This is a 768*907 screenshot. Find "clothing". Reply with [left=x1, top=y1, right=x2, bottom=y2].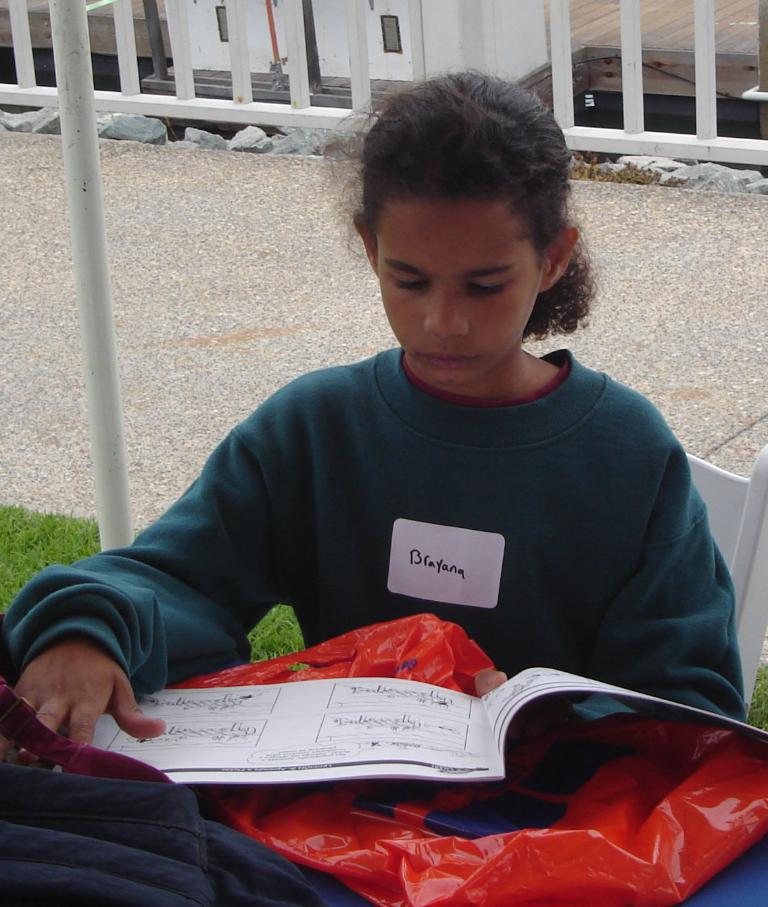
[left=3, top=358, right=758, bottom=729].
